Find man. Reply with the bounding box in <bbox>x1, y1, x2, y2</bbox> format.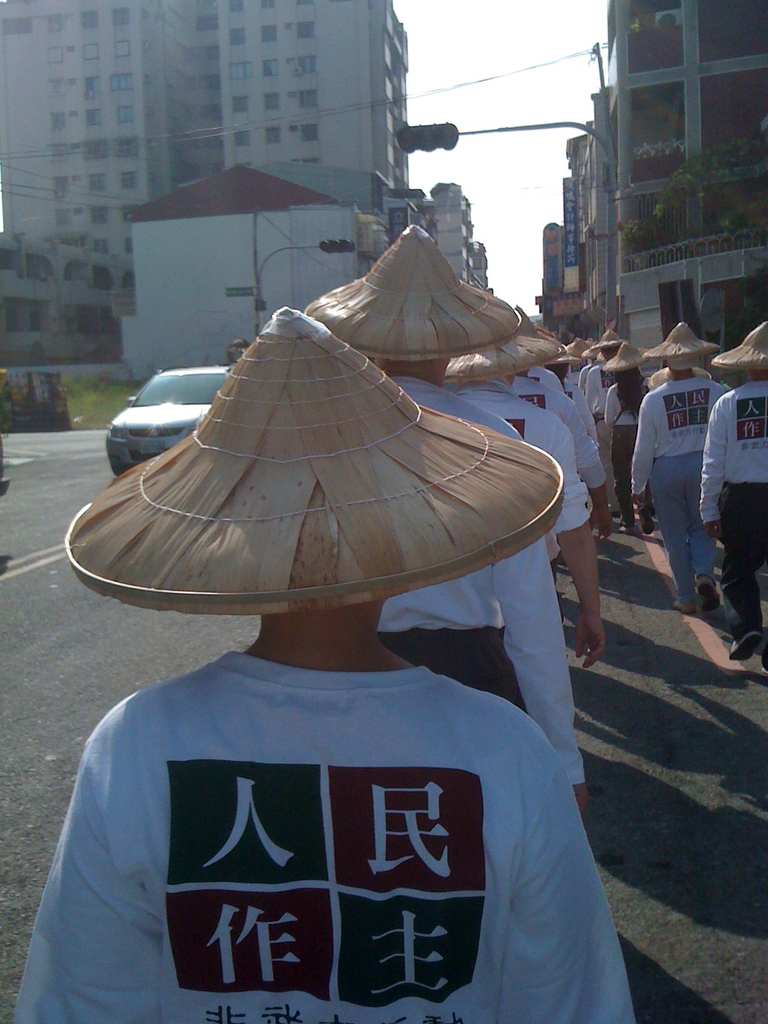
<bbox>702, 344, 767, 673</bbox>.
